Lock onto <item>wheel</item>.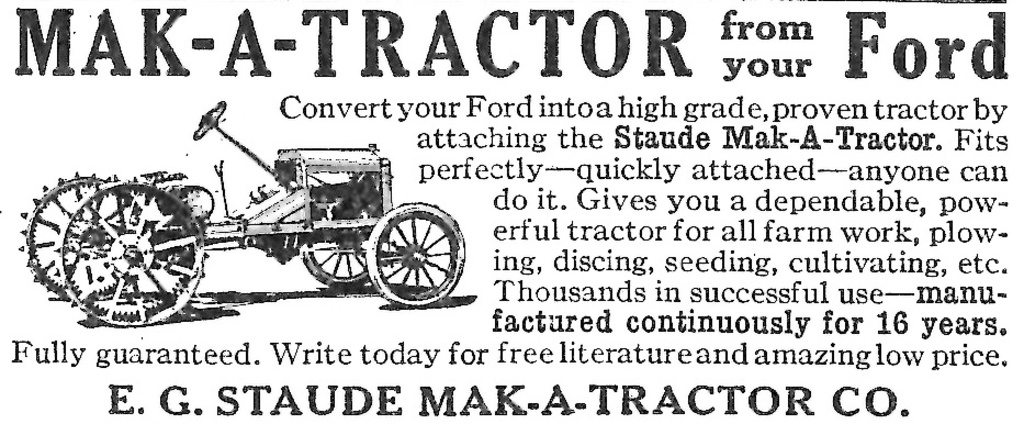
Locked: (left=50, top=177, right=207, bottom=330).
